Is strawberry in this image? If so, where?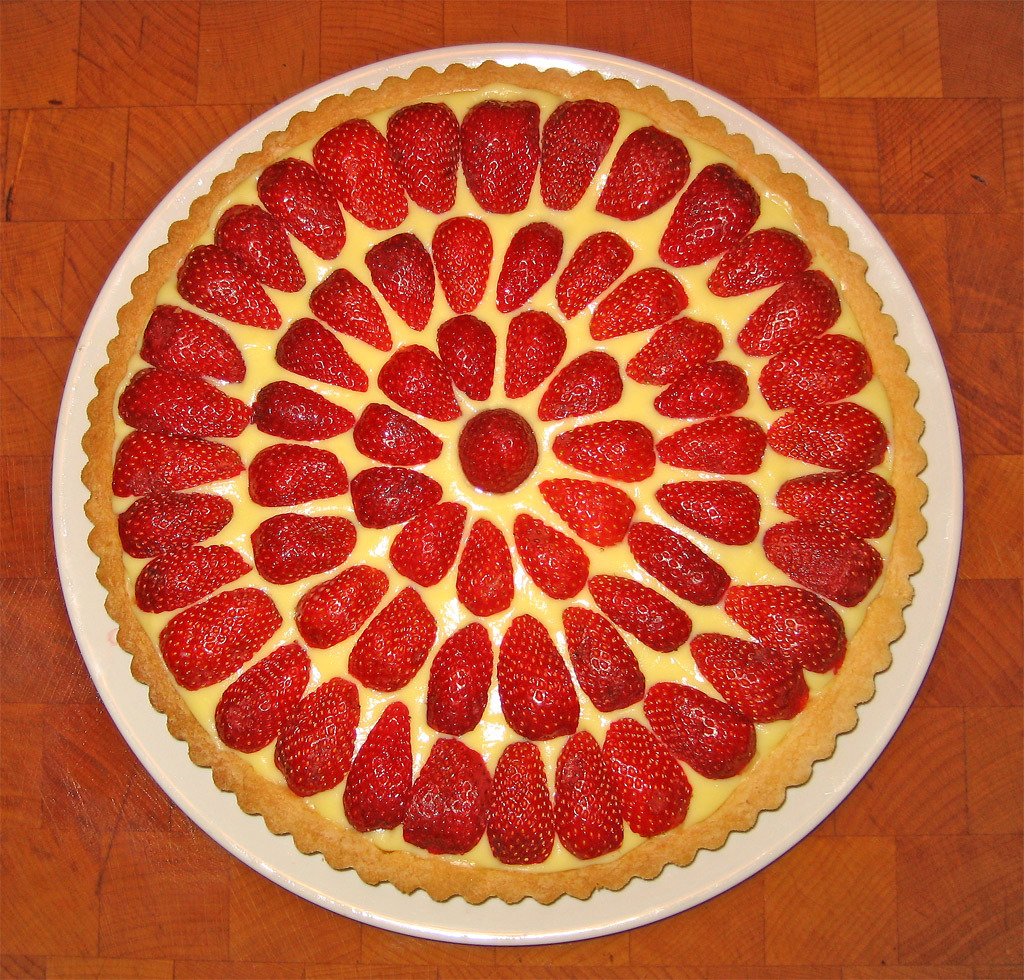
Yes, at 368 234 429 334.
